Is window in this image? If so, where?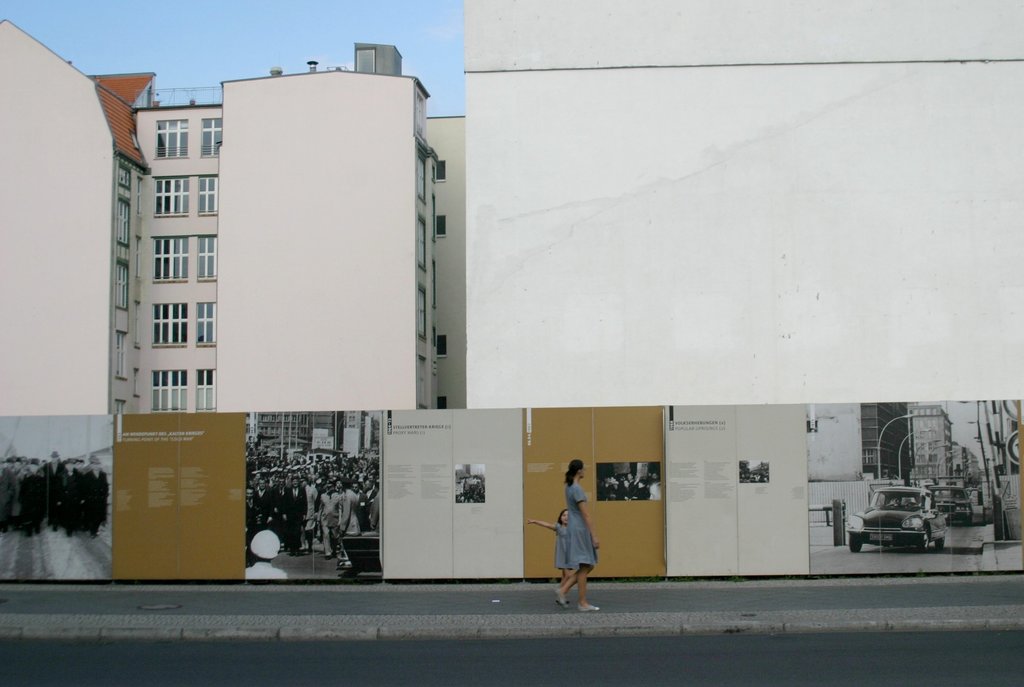
Yes, at 118/197/133/246.
